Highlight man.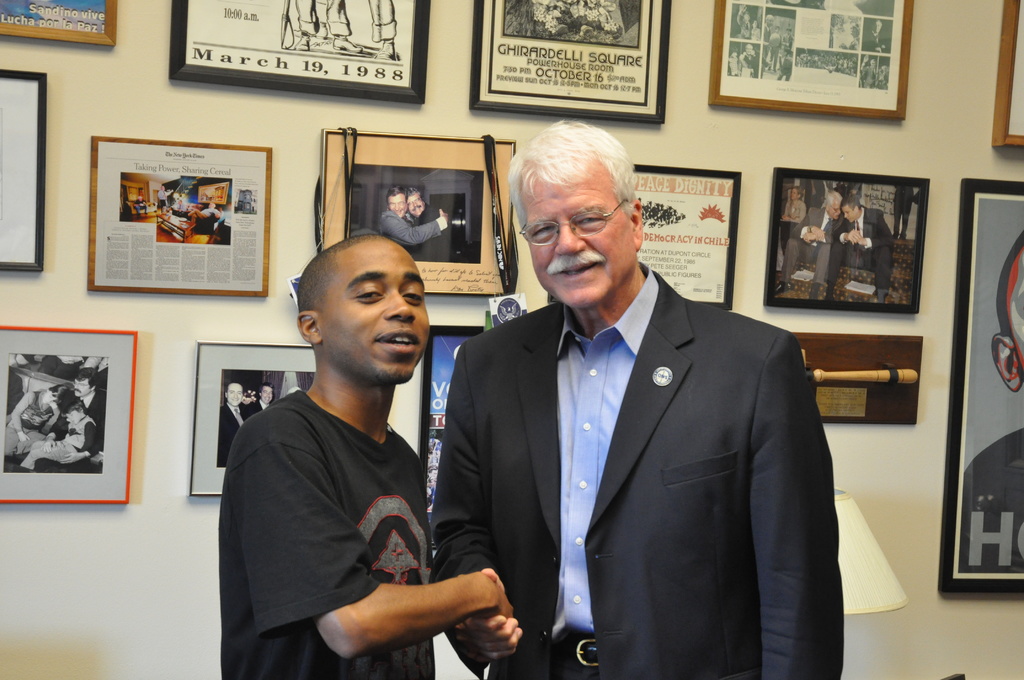
Highlighted region: bbox(159, 184, 170, 207).
